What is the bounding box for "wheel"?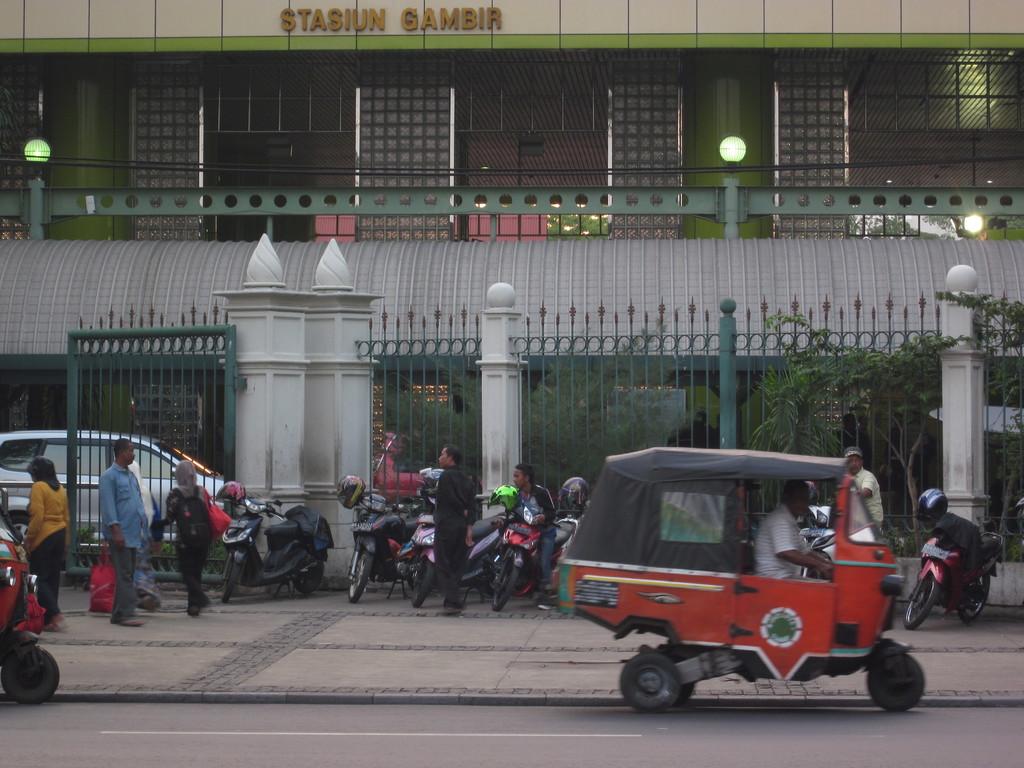
crop(490, 563, 521, 616).
